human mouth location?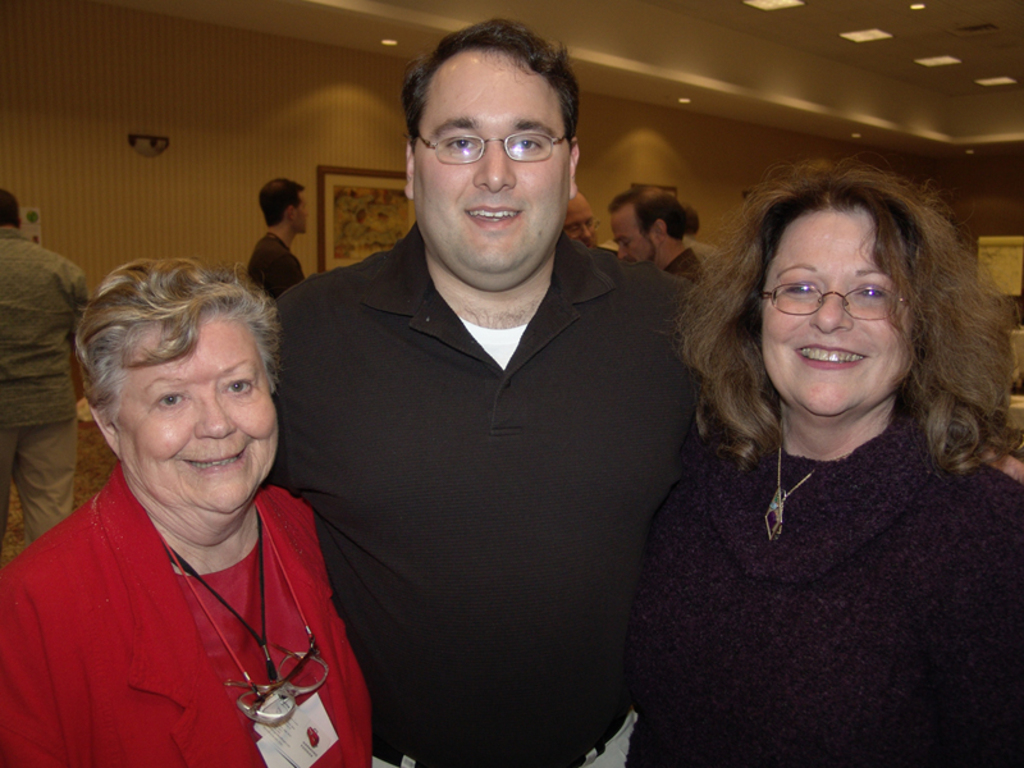
[182,443,252,475]
